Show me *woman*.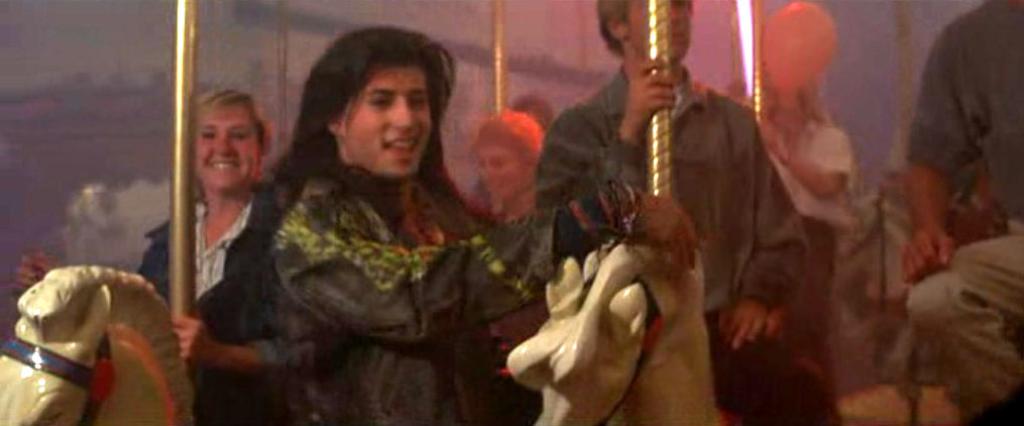
*woman* is here: [left=148, top=70, right=292, bottom=402].
